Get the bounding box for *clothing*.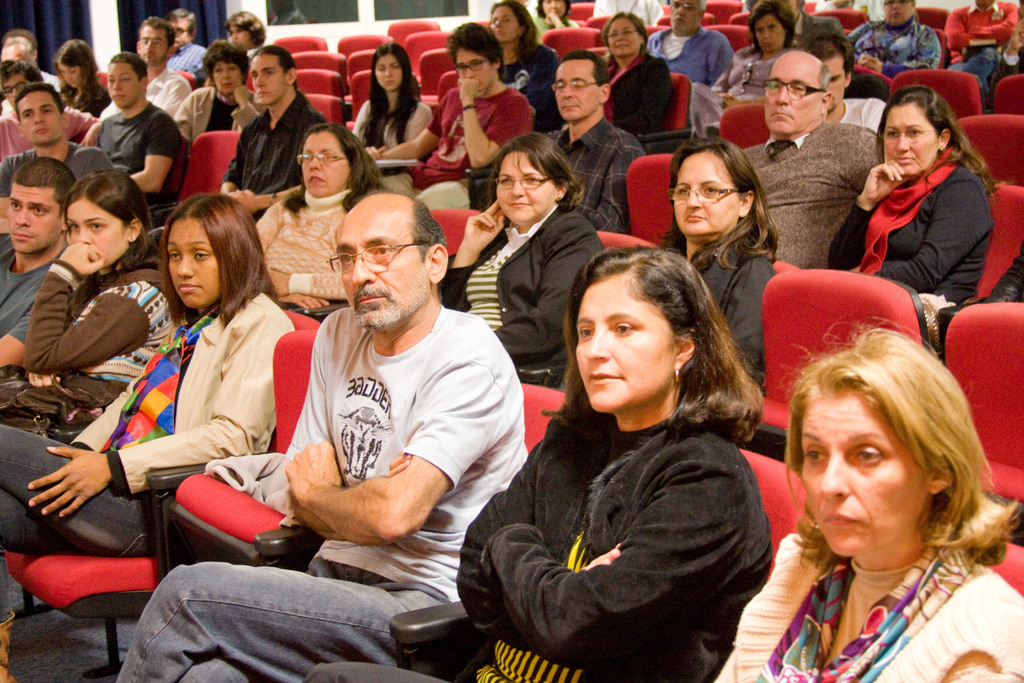
rect(506, 41, 566, 124).
